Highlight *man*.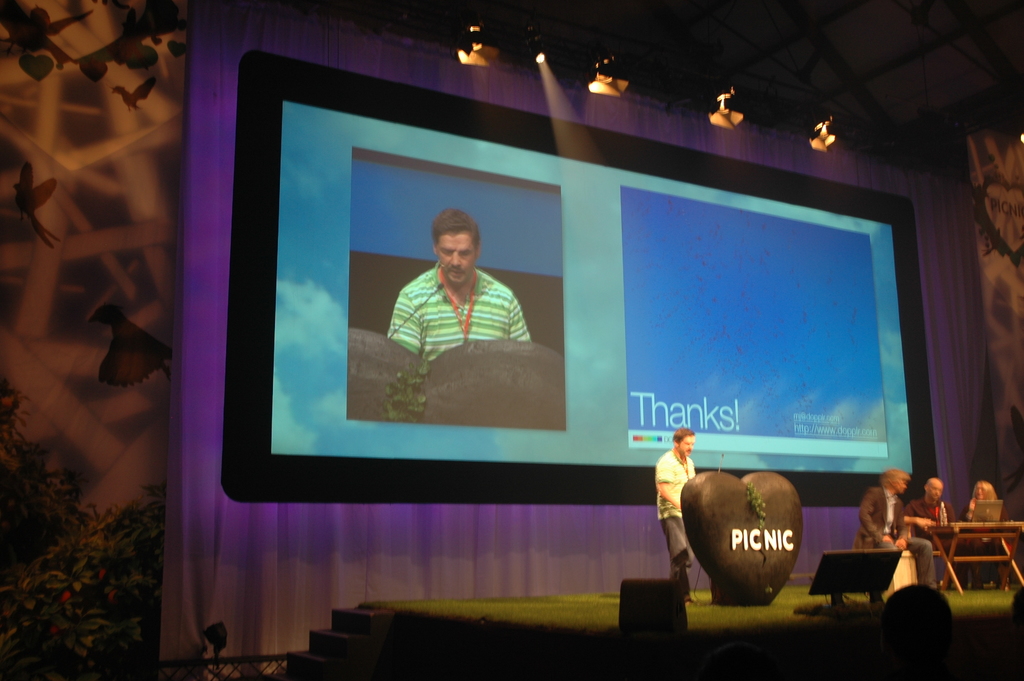
Highlighted region: 387, 209, 536, 382.
